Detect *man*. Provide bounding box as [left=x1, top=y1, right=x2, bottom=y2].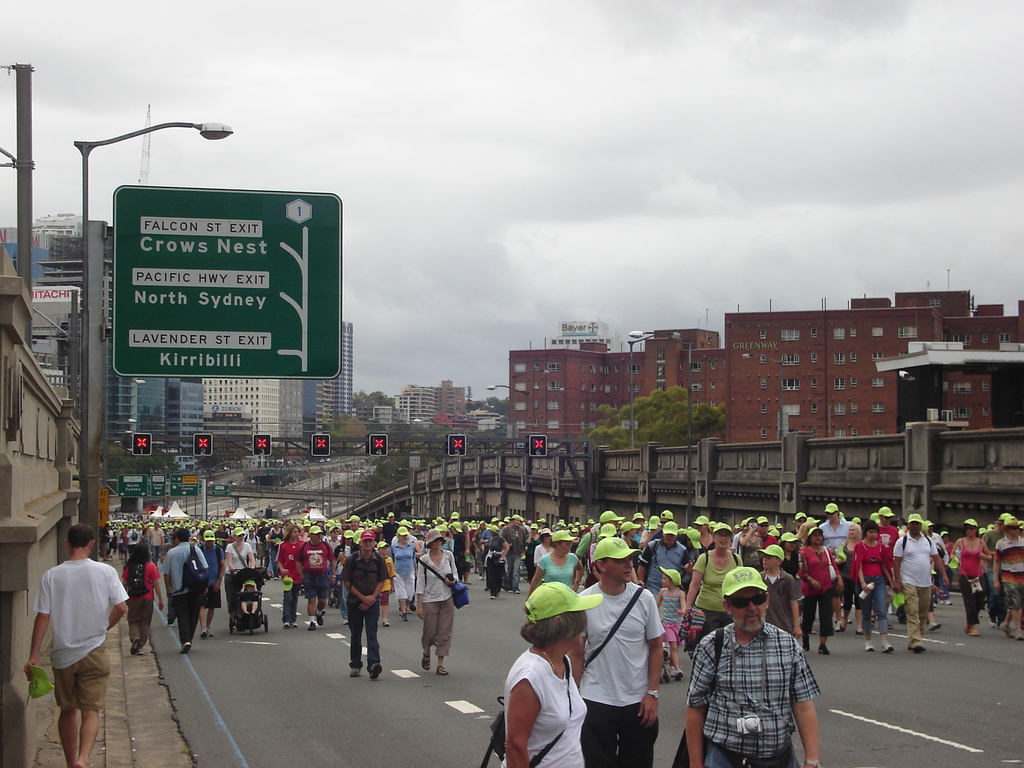
[left=340, top=529, right=392, bottom=678].
